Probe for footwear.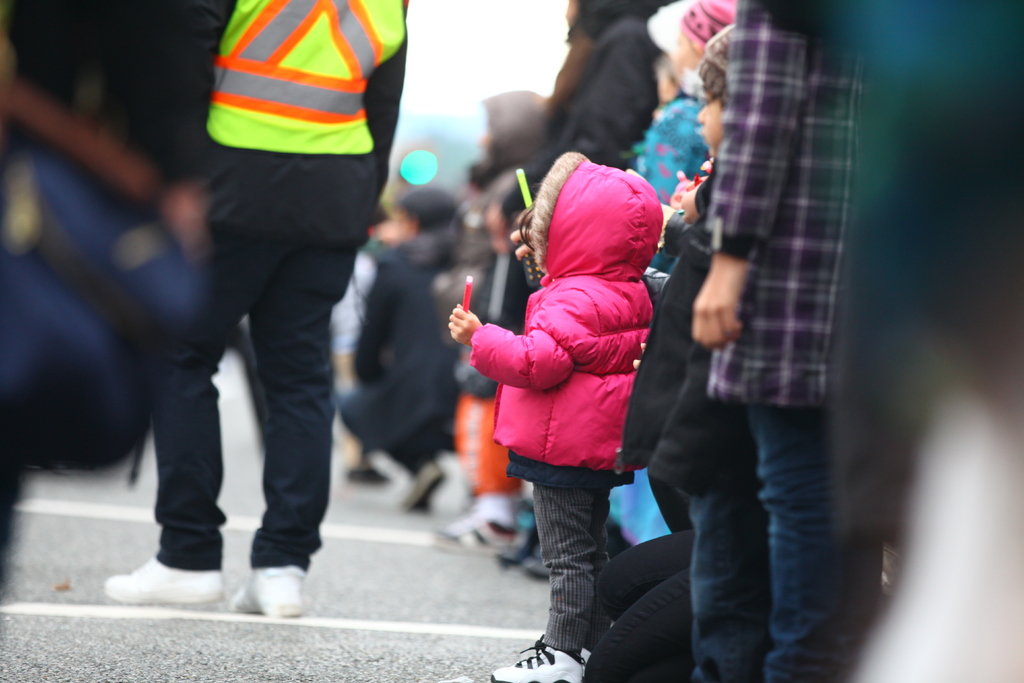
Probe result: x1=412, y1=462, x2=452, y2=508.
